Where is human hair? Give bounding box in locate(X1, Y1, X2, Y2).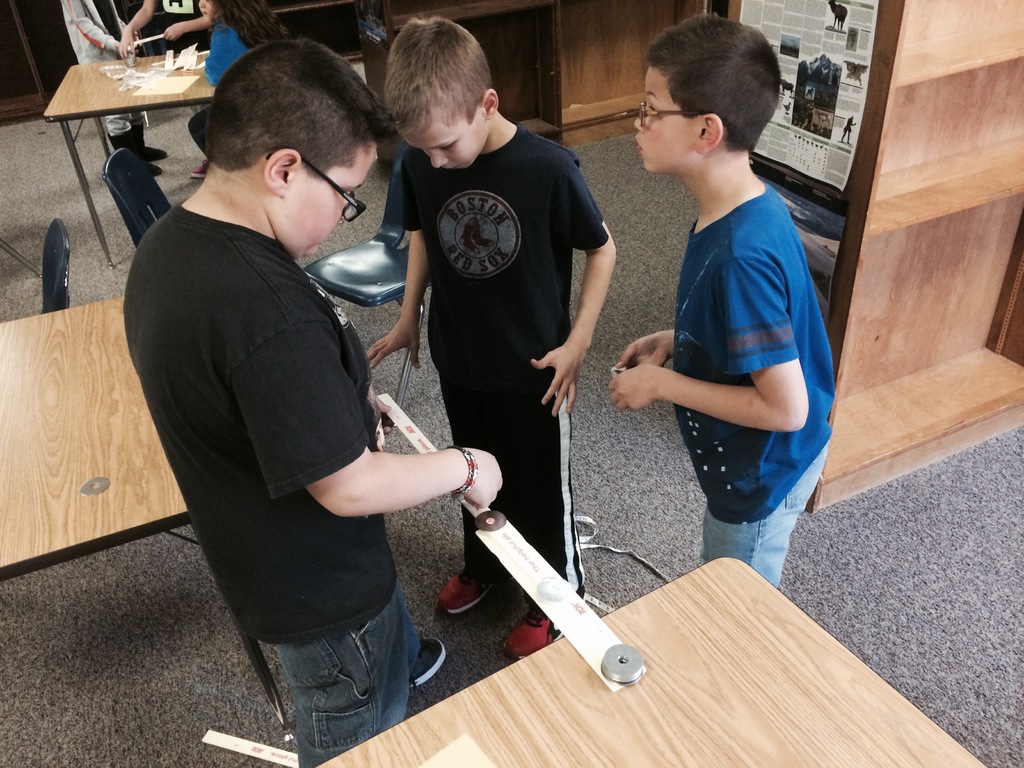
locate(206, 38, 391, 182).
